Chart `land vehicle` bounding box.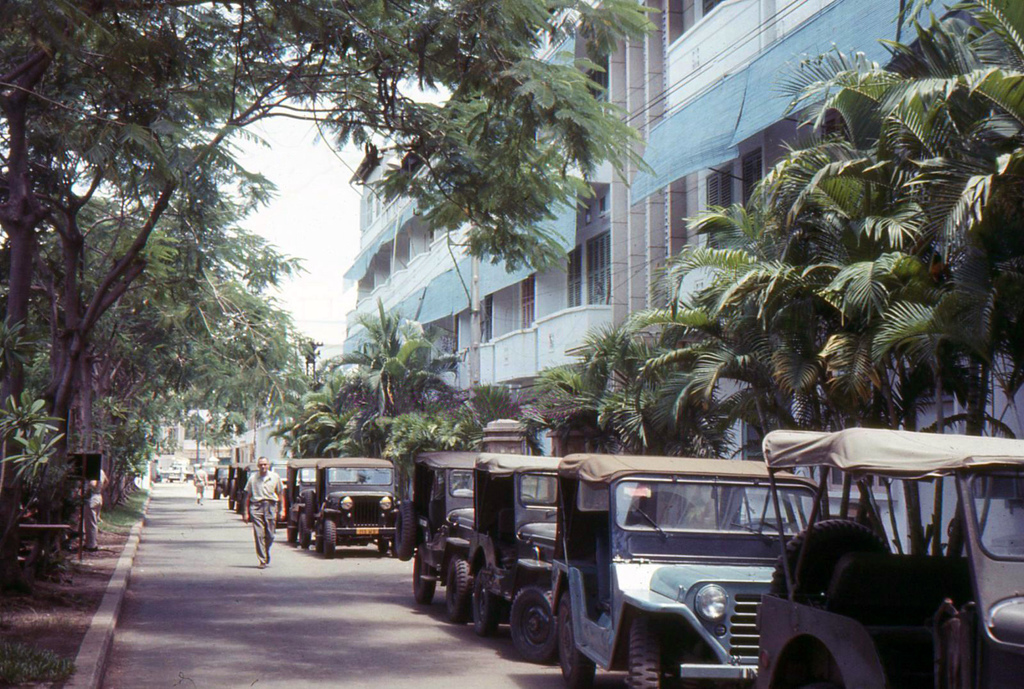
Charted: 214 465 223 499.
